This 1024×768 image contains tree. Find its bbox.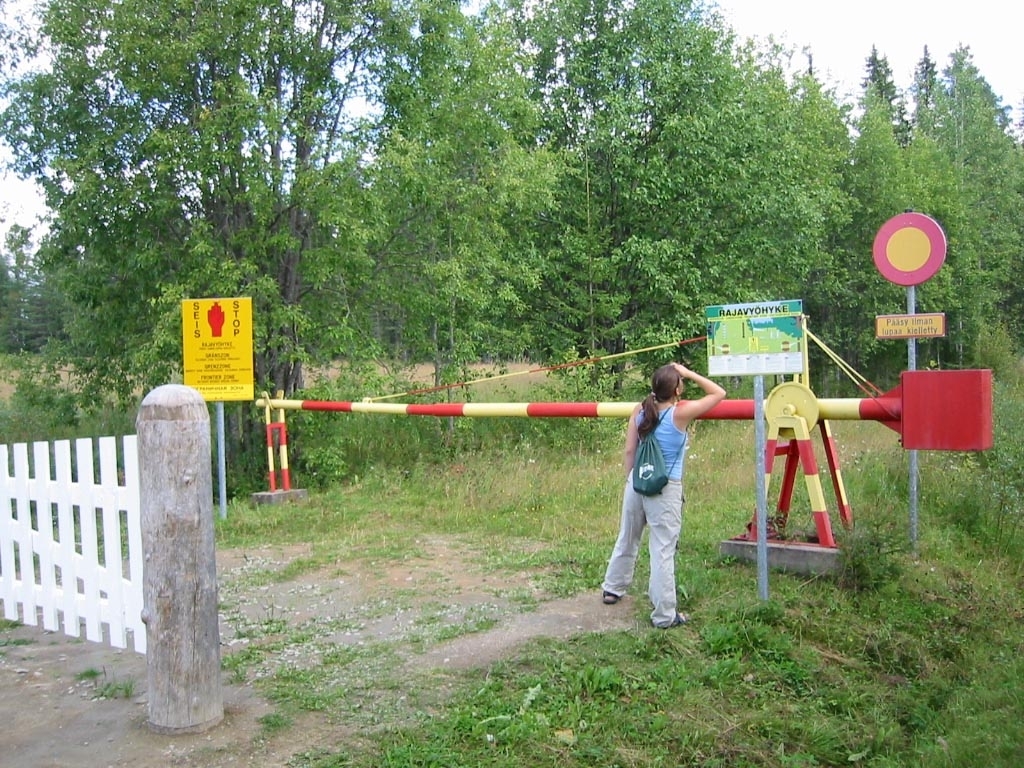
locate(0, 0, 555, 428).
